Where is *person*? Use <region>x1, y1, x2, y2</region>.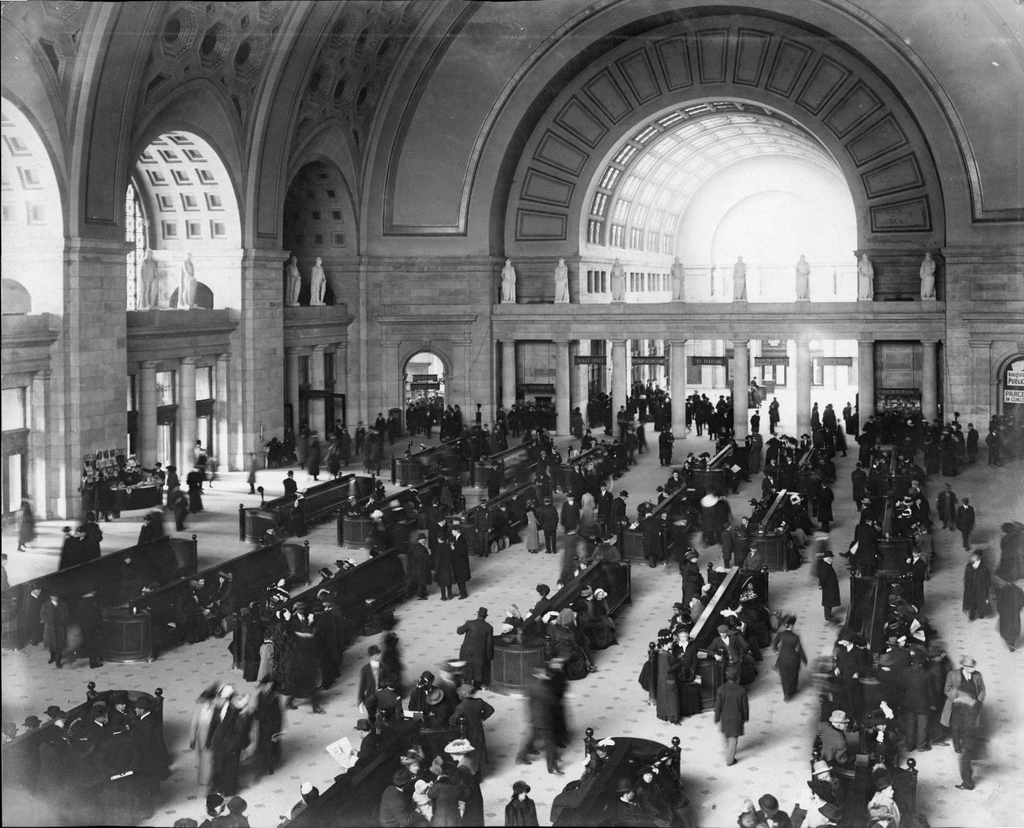
<region>247, 452, 257, 495</region>.
